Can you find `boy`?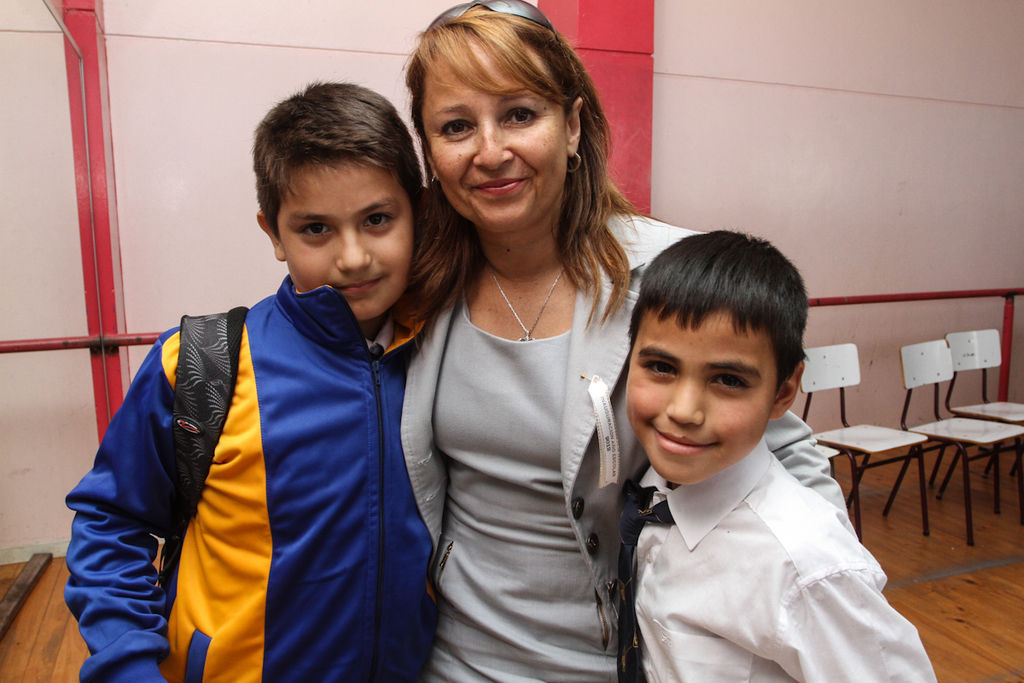
Yes, bounding box: bbox(624, 238, 914, 671).
